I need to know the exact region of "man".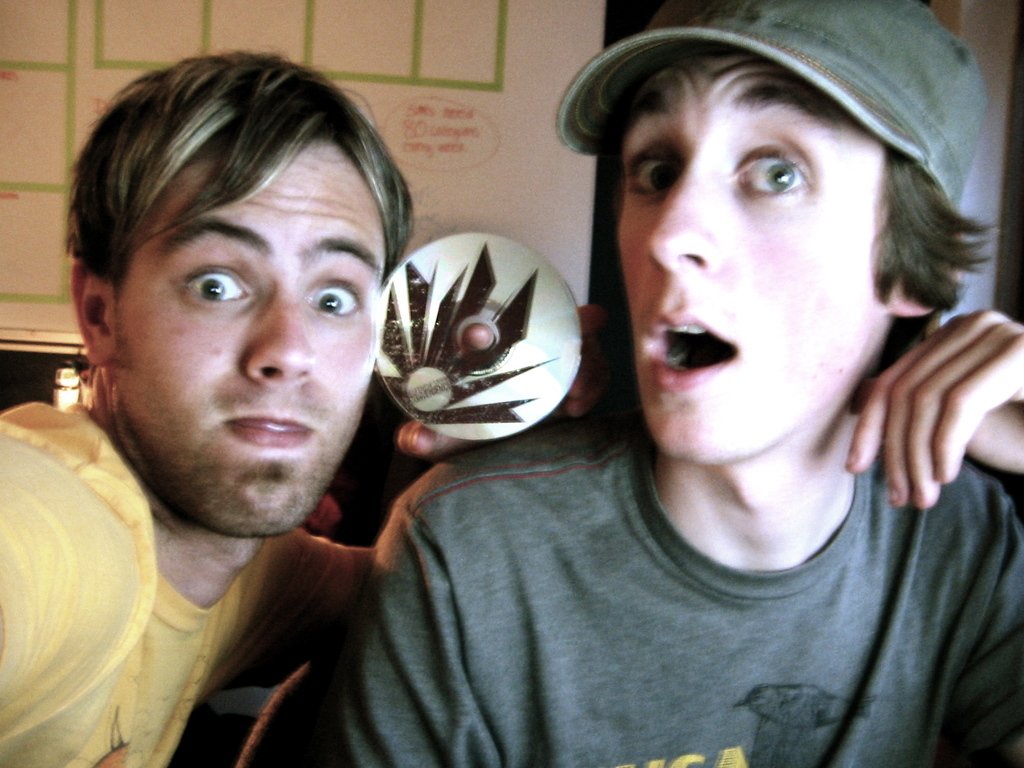
Region: x1=329 y1=0 x2=1023 y2=767.
